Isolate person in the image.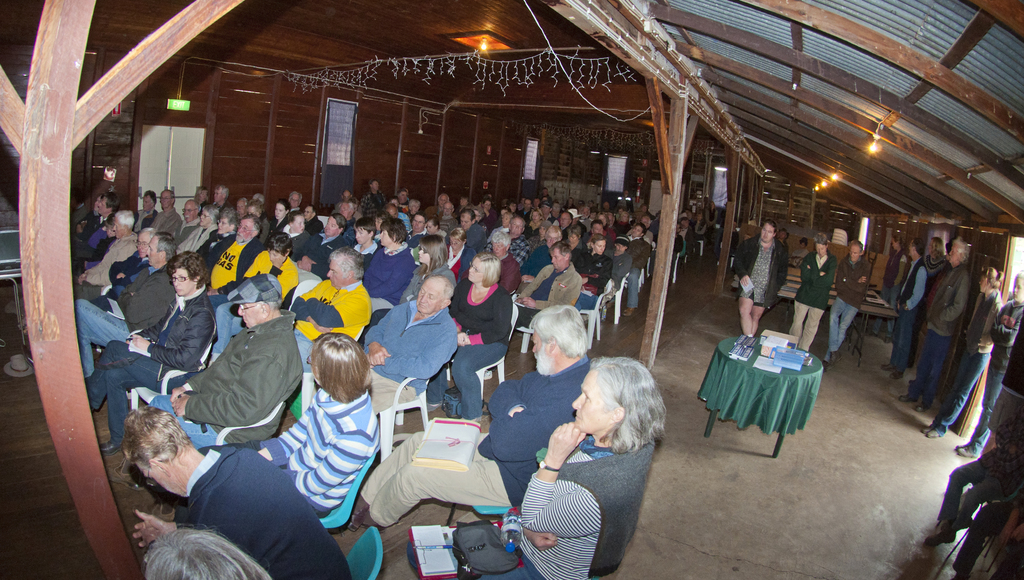
Isolated region: box(792, 232, 833, 347).
